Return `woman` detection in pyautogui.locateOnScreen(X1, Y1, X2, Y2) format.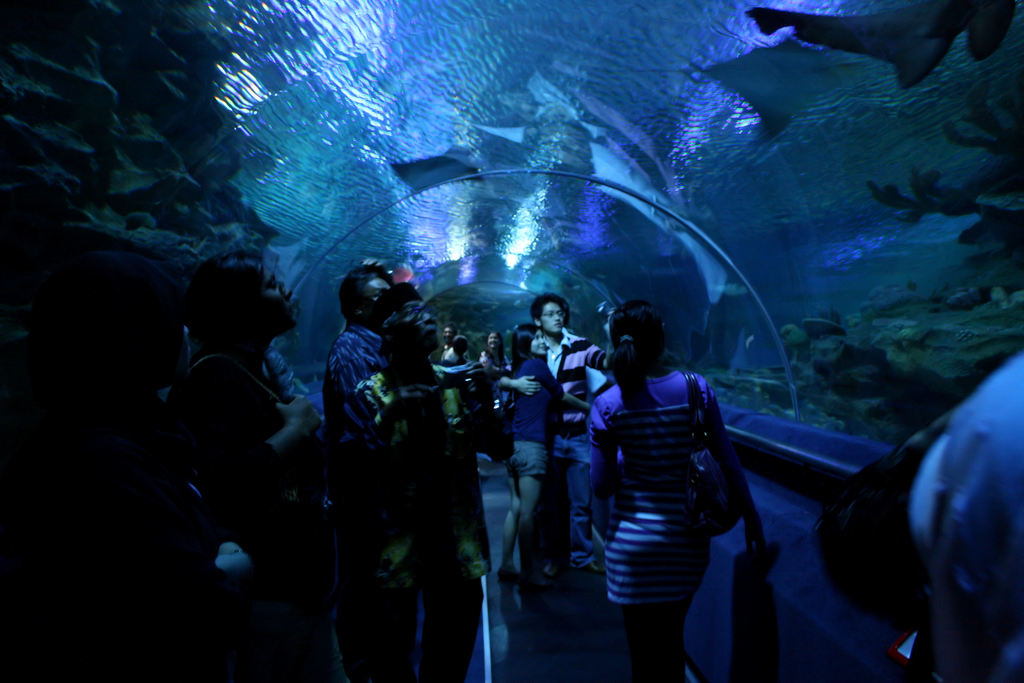
pyautogui.locateOnScreen(576, 270, 774, 673).
